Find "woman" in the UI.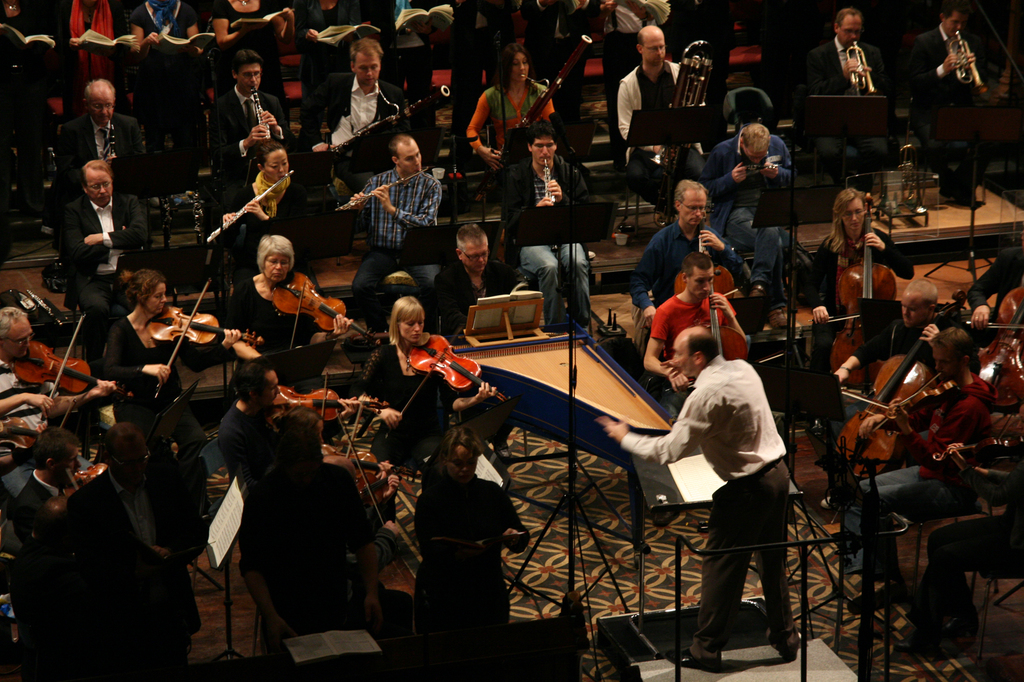
UI element at (104,267,242,456).
